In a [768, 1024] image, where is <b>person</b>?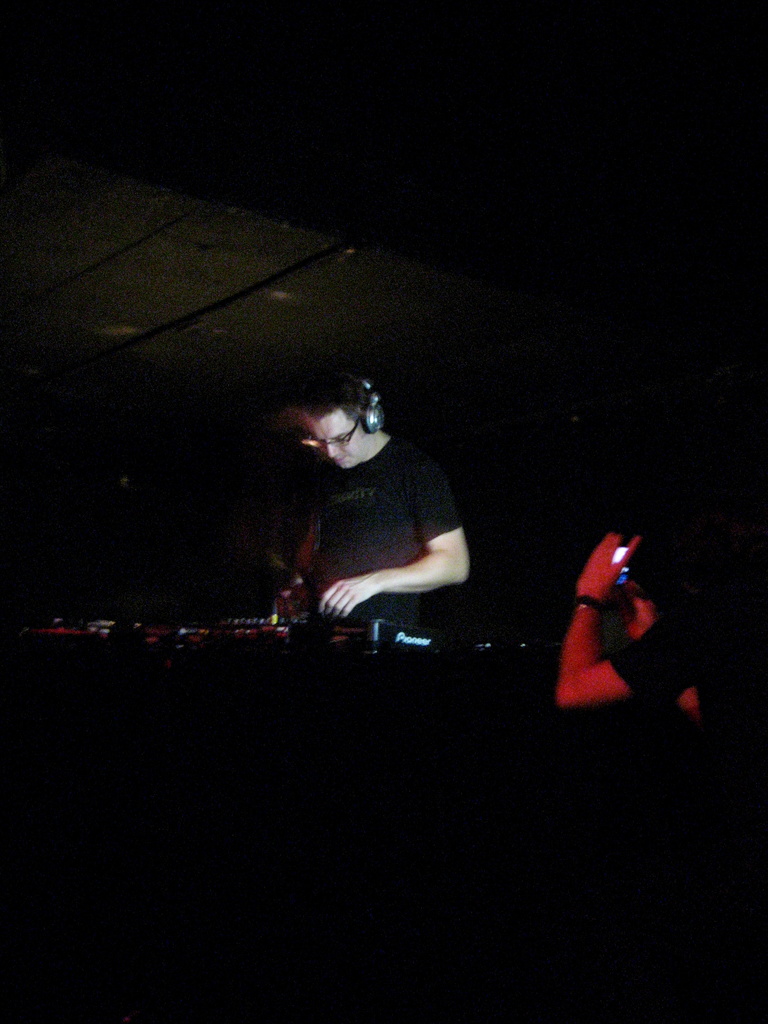
x1=553, y1=528, x2=712, y2=712.
